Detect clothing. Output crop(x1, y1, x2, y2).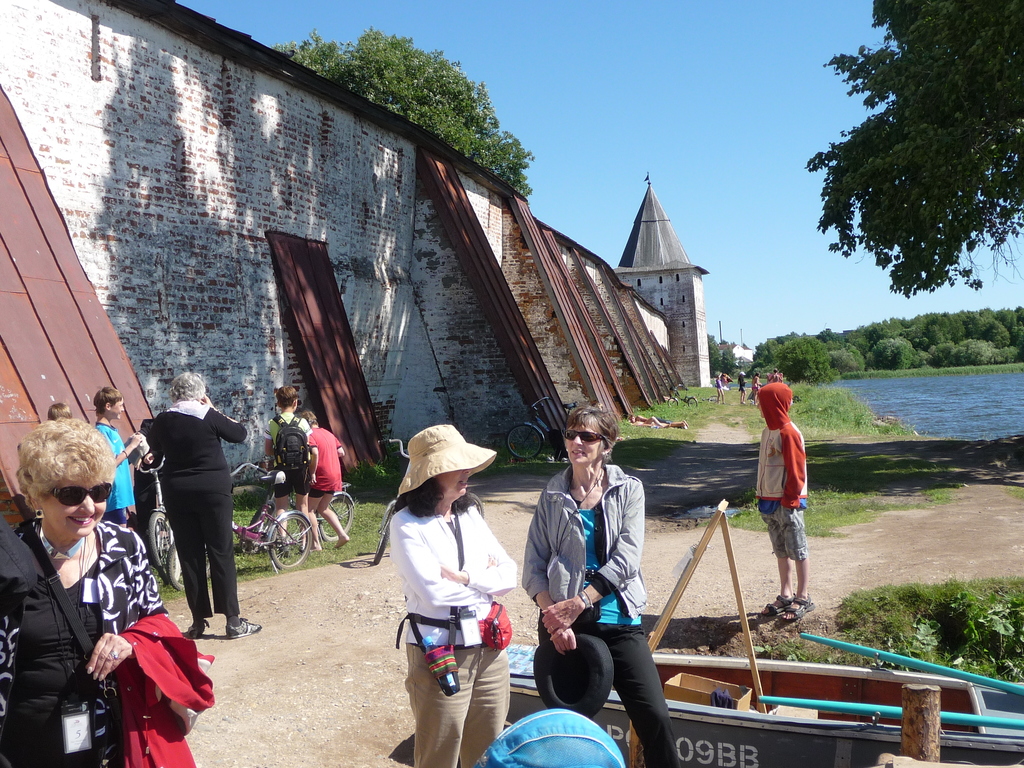
crop(134, 417, 166, 531).
